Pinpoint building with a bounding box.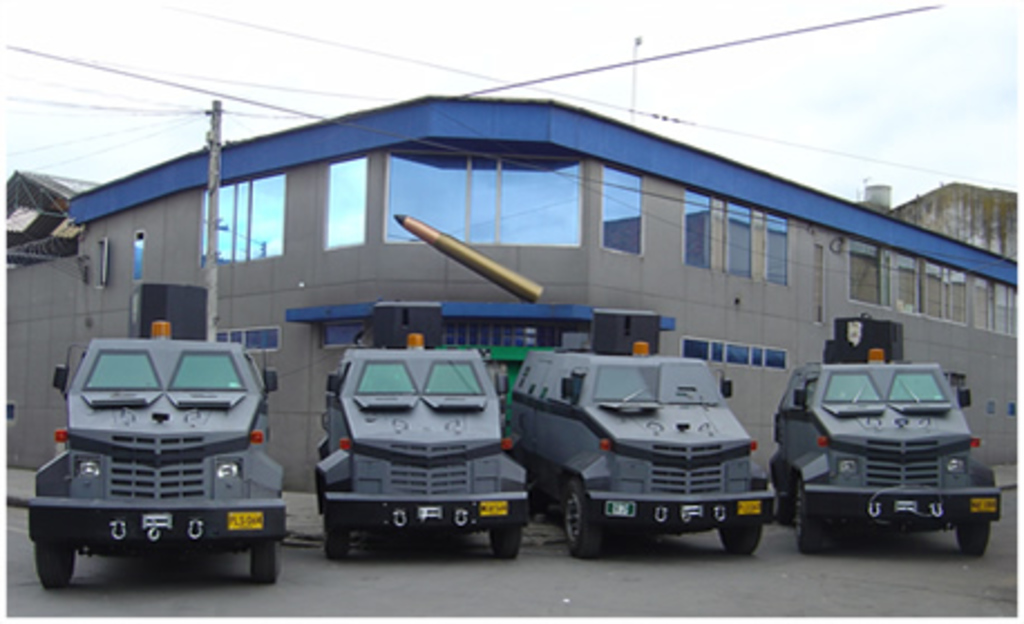
left=7, top=83, right=1022, bottom=470.
